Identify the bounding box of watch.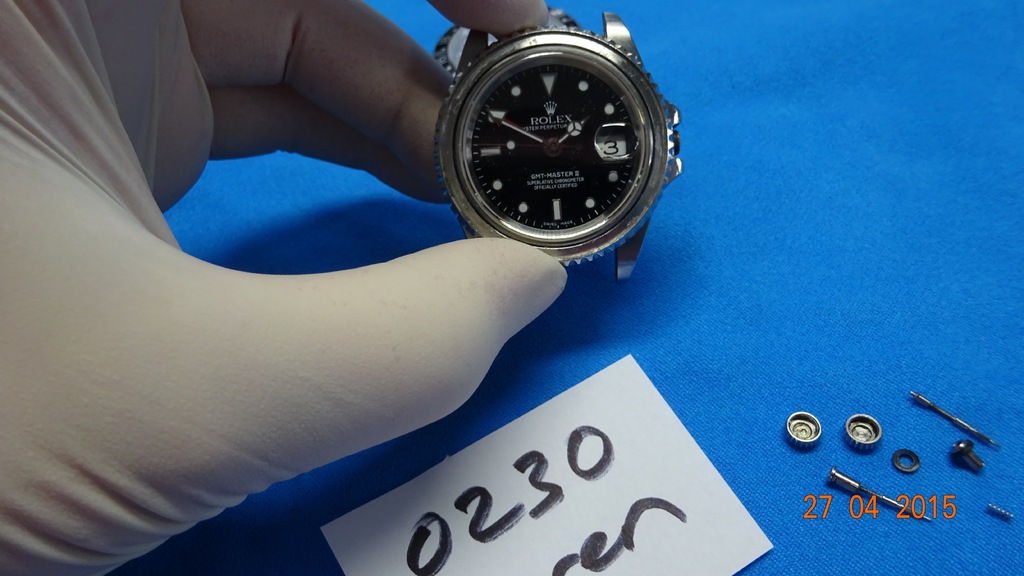
431, 8, 687, 299.
